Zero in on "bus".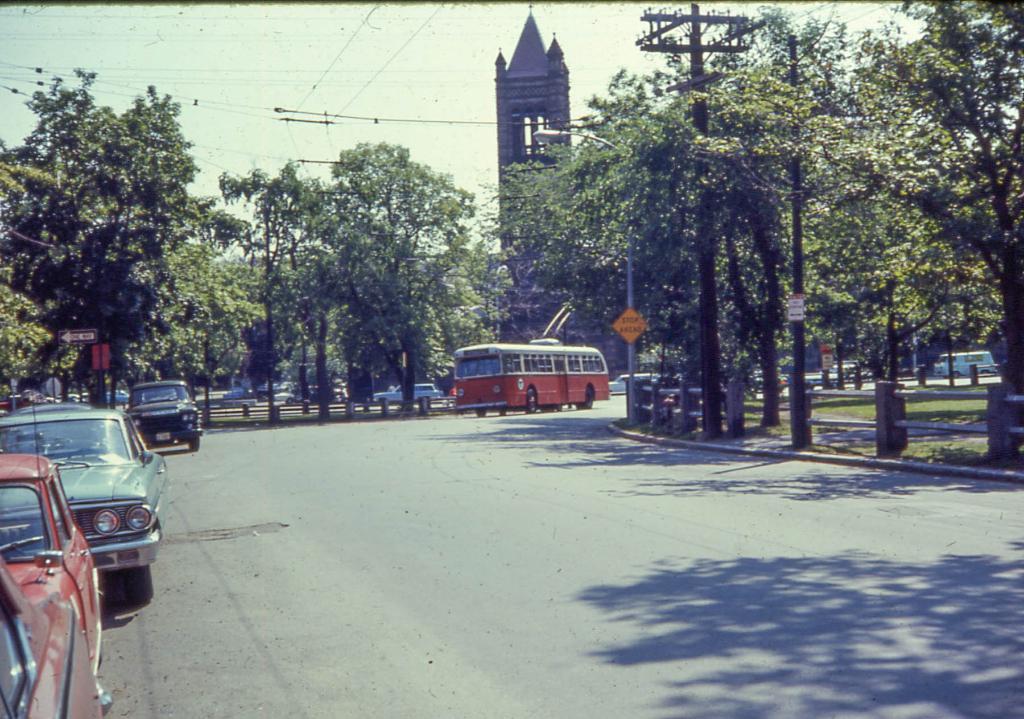
Zeroed in: 455/338/609/414.
